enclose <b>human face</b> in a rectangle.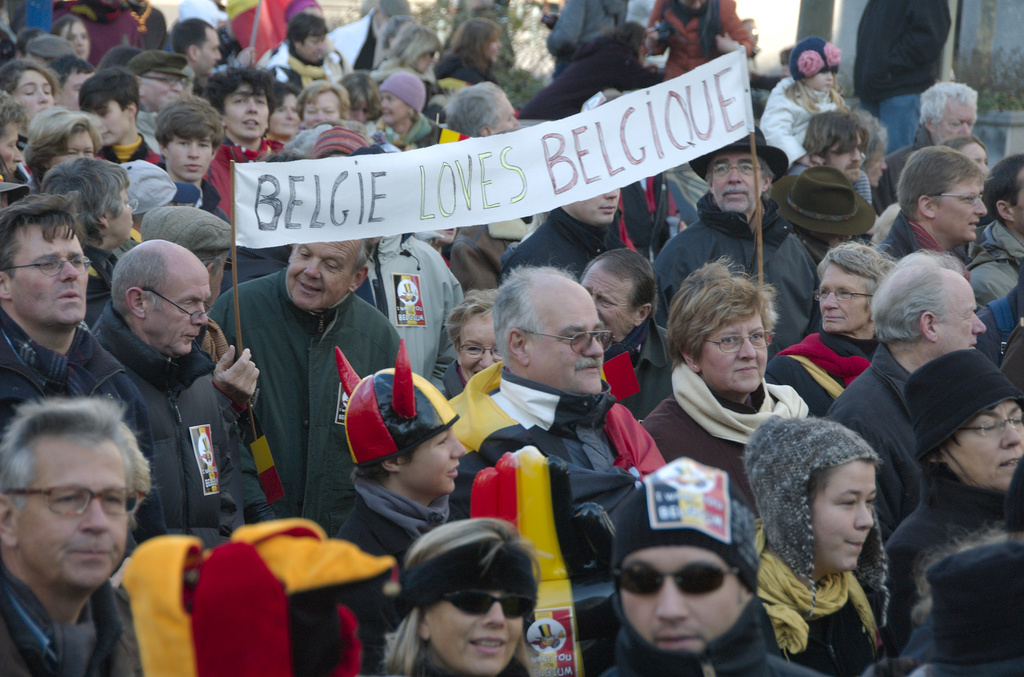
[left=7, top=65, right=54, bottom=122].
